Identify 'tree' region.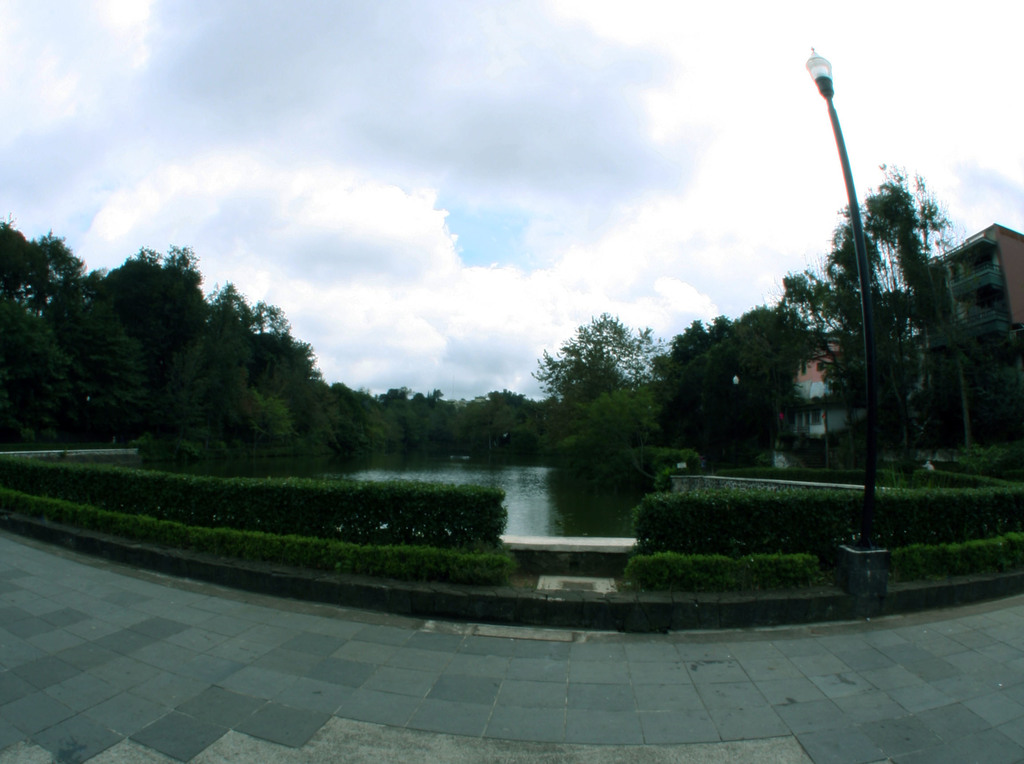
Region: (657,310,811,465).
